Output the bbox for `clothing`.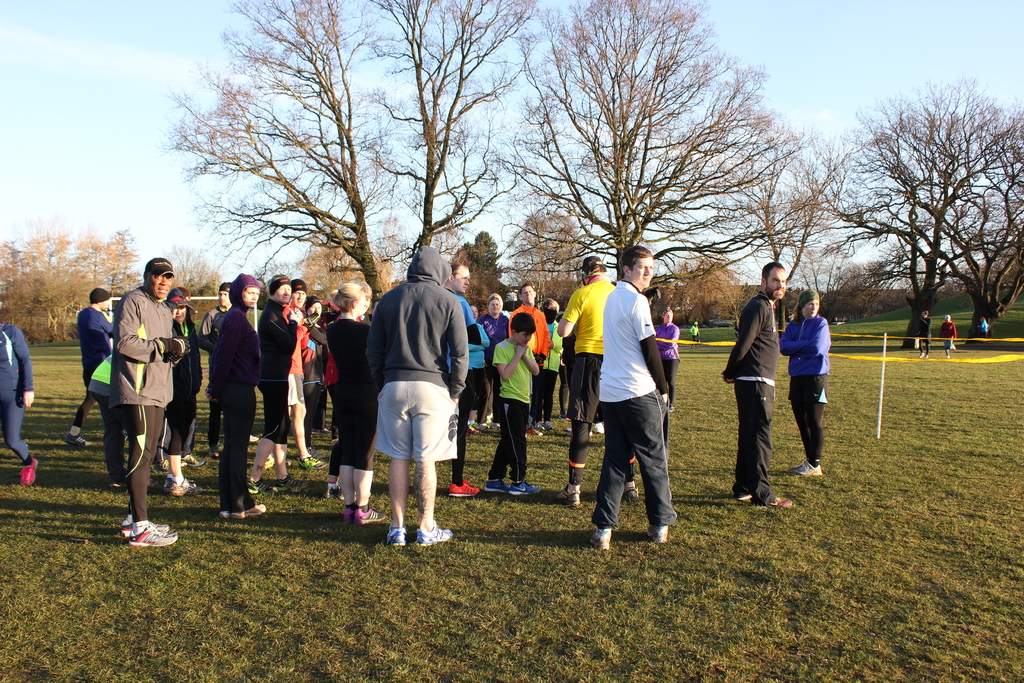
left=486, top=325, right=536, bottom=478.
